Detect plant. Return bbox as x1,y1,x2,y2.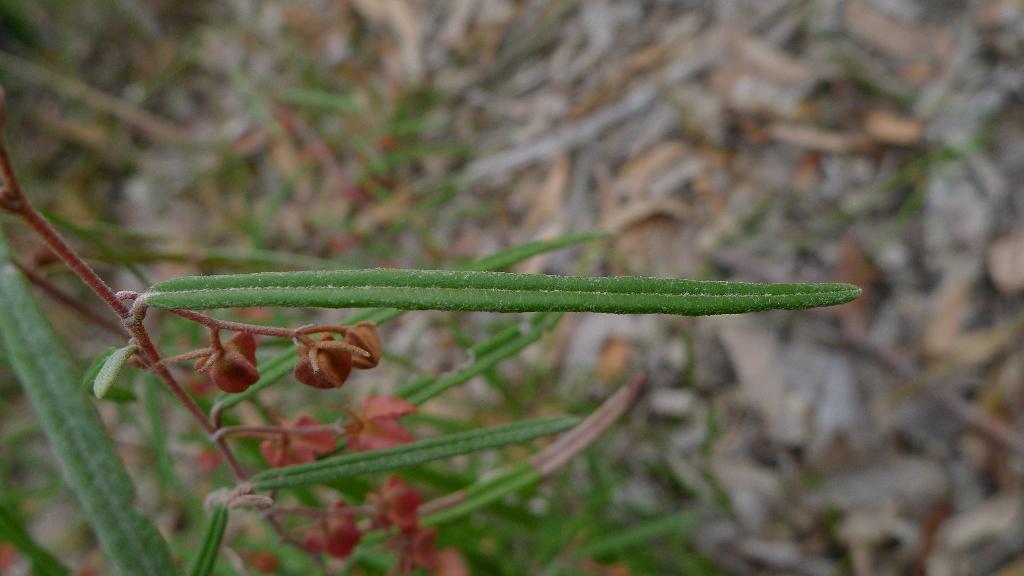
697,125,1002,272.
